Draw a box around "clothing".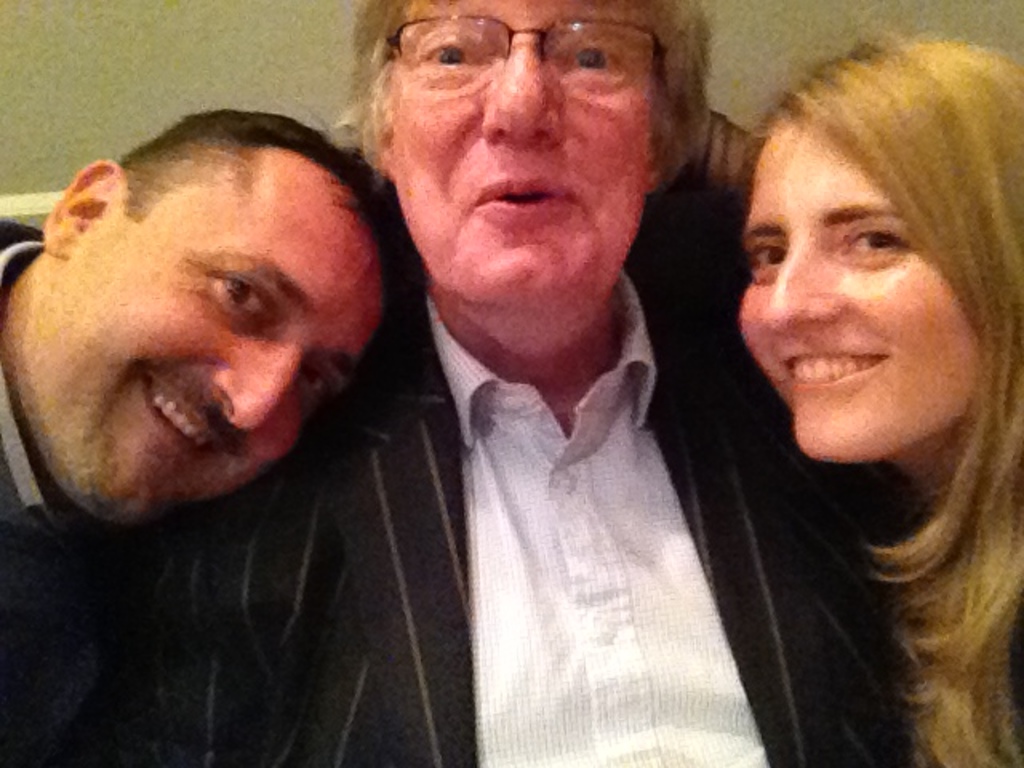
bbox=(307, 155, 941, 767).
